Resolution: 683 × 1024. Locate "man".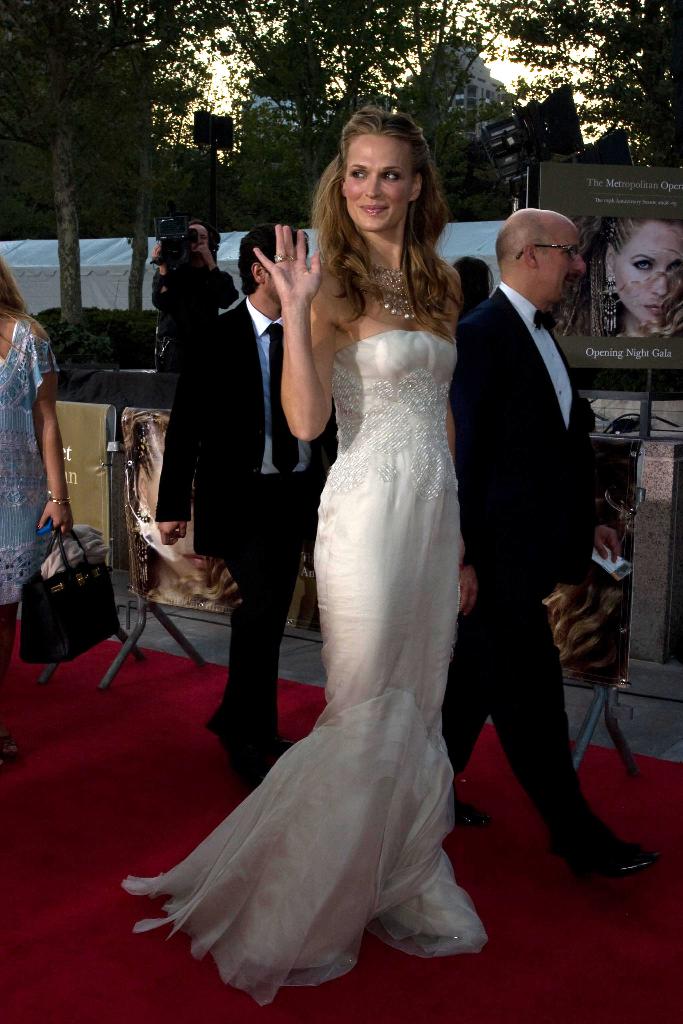
left=435, top=192, right=643, bottom=888.
